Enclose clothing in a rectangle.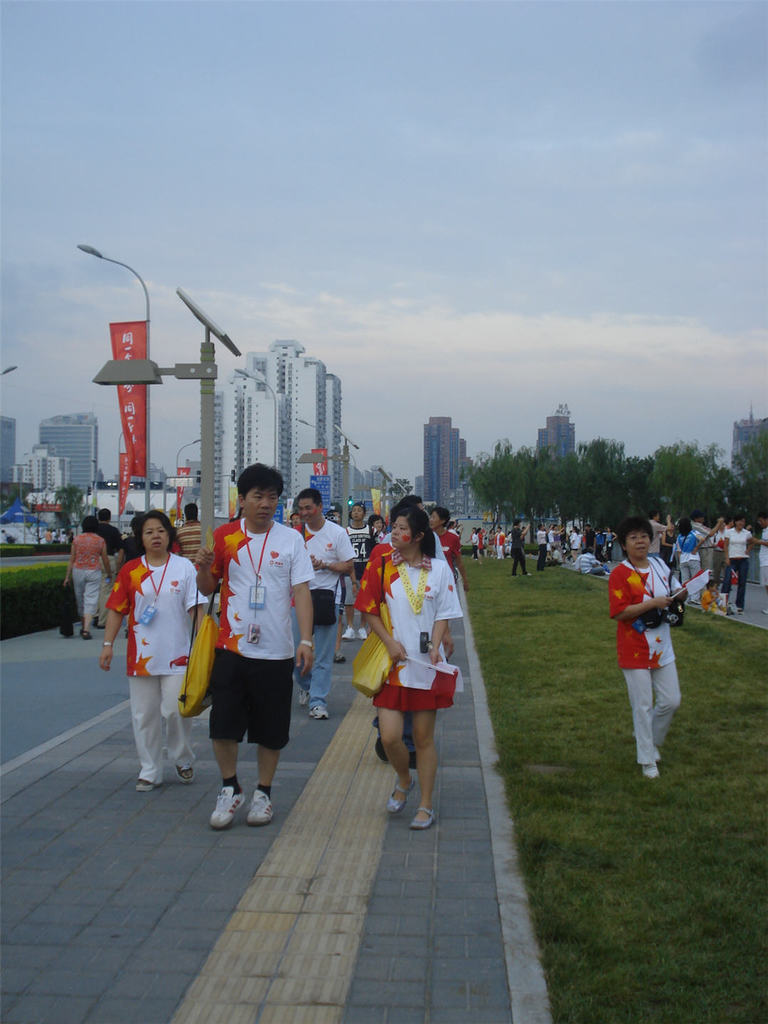
pyautogui.locateOnScreen(207, 517, 316, 747).
